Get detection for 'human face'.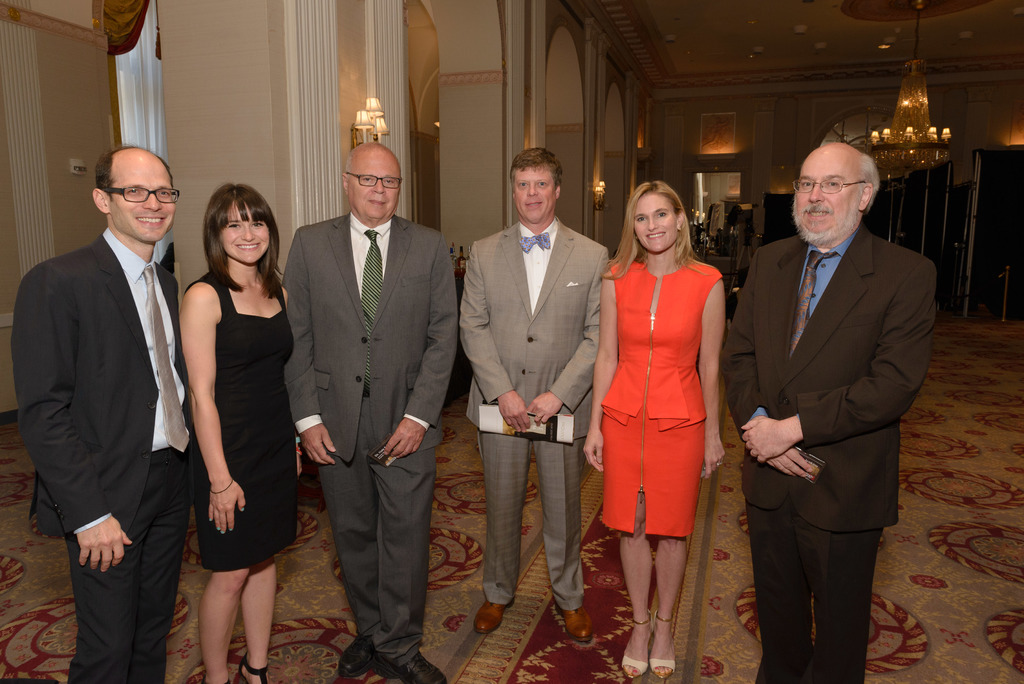
Detection: {"left": 514, "top": 163, "right": 556, "bottom": 223}.
